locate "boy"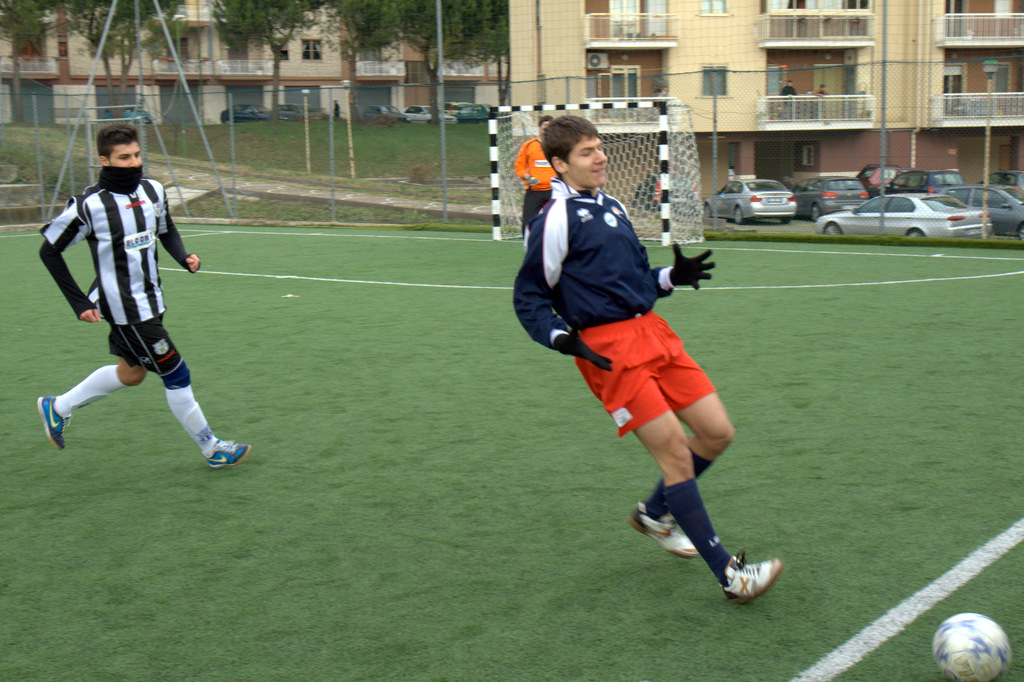
select_region(31, 125, 257, 472)
